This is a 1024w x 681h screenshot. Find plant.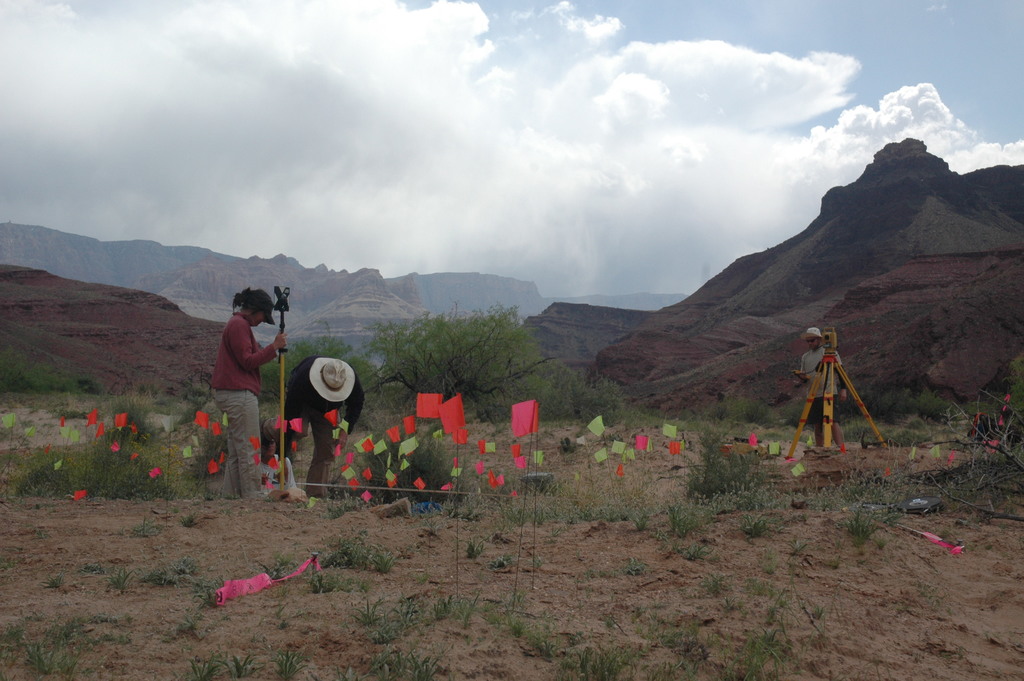
Bounding box: crop(638, 614, 664, 644).
